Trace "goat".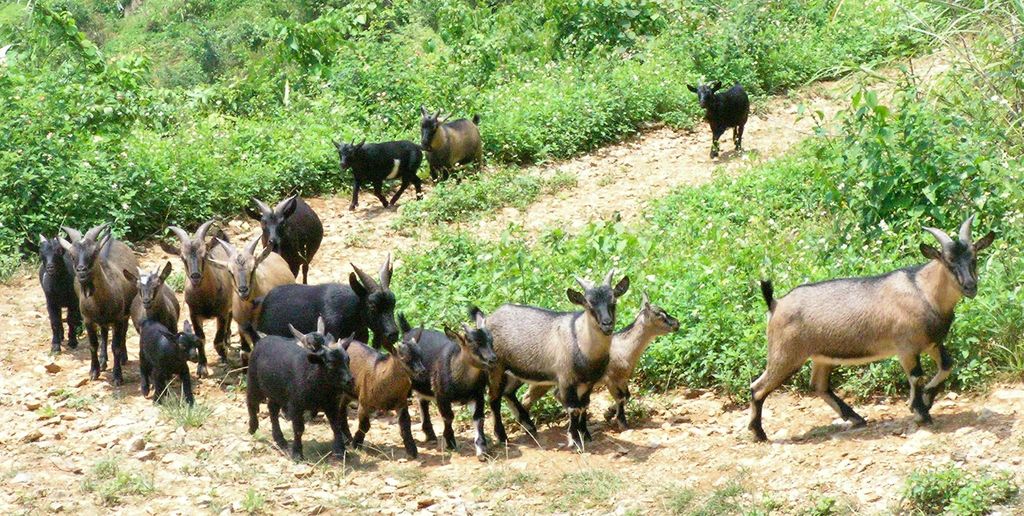
Traced to region(420, 108, 483, 181).
